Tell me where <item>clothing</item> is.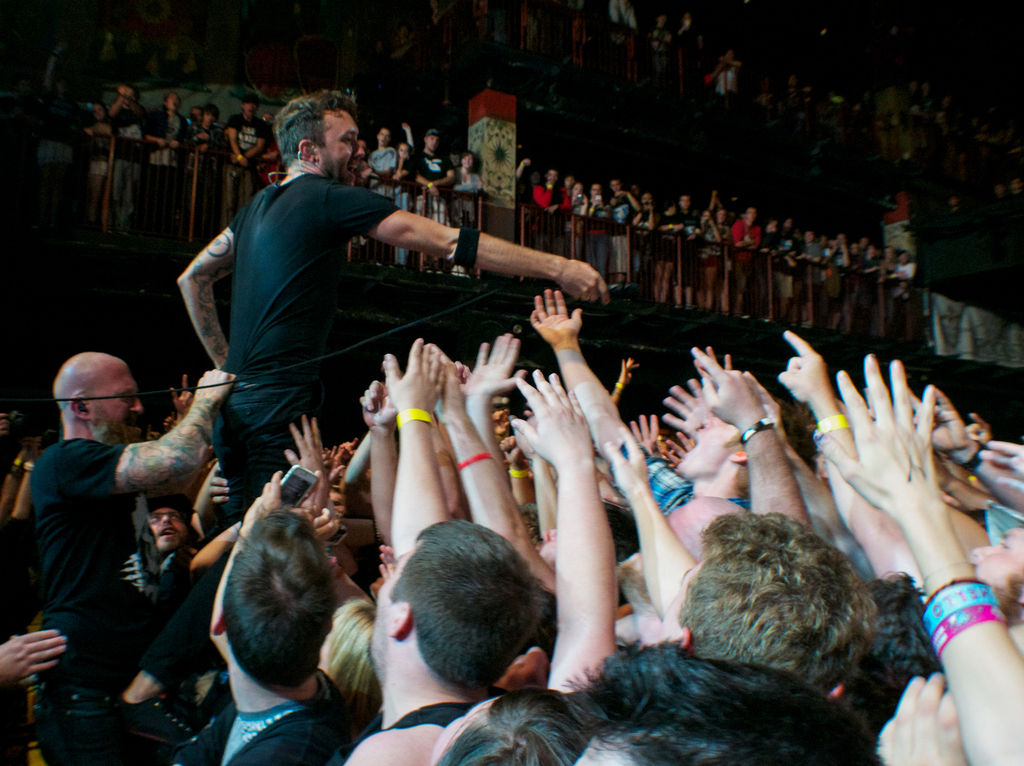
<item>clothing</item> is at box=[552, 193, 584, 252].
